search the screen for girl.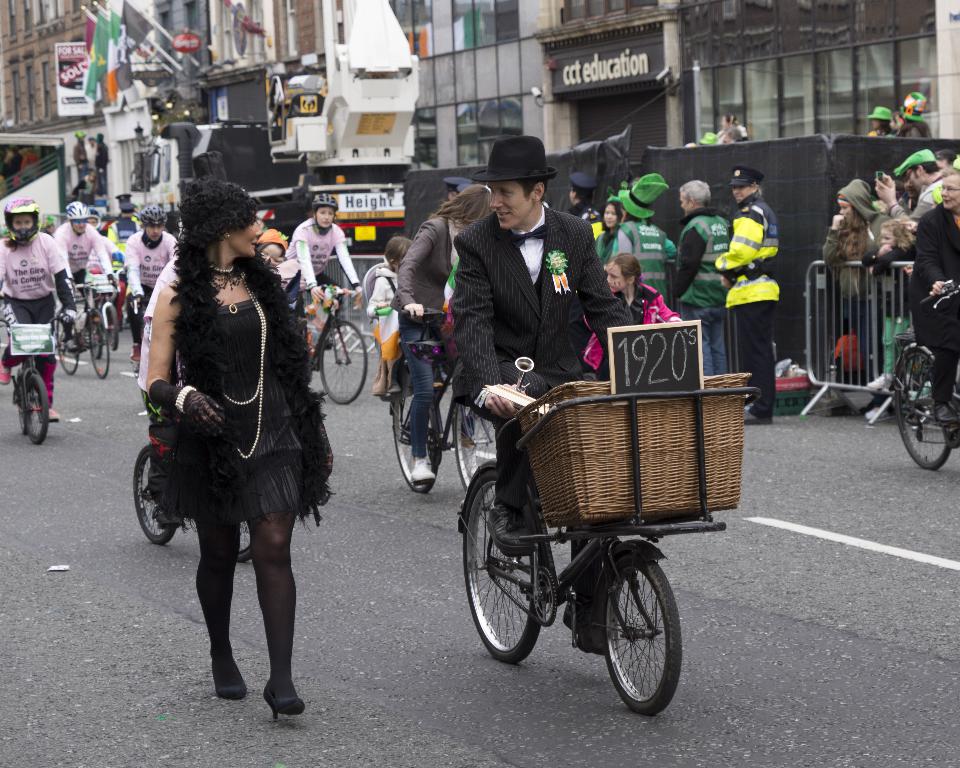
Found at <region>583, 253, 680, 382</region>.
